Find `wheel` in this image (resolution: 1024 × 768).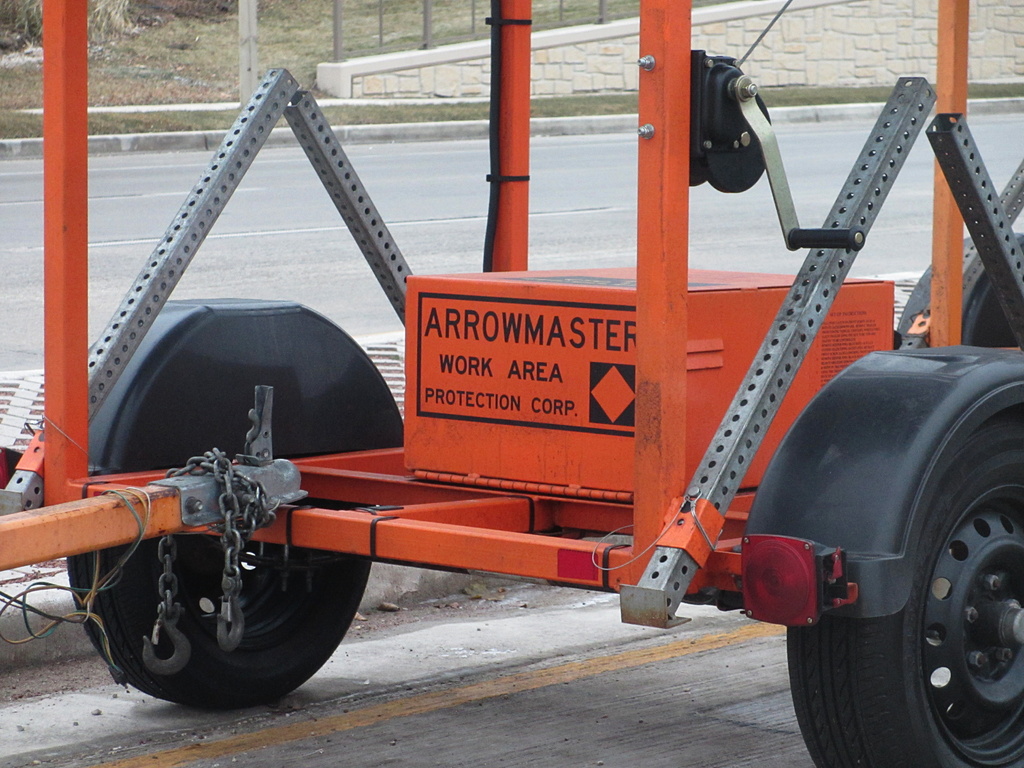
region(788, 397, 1023, 767).
